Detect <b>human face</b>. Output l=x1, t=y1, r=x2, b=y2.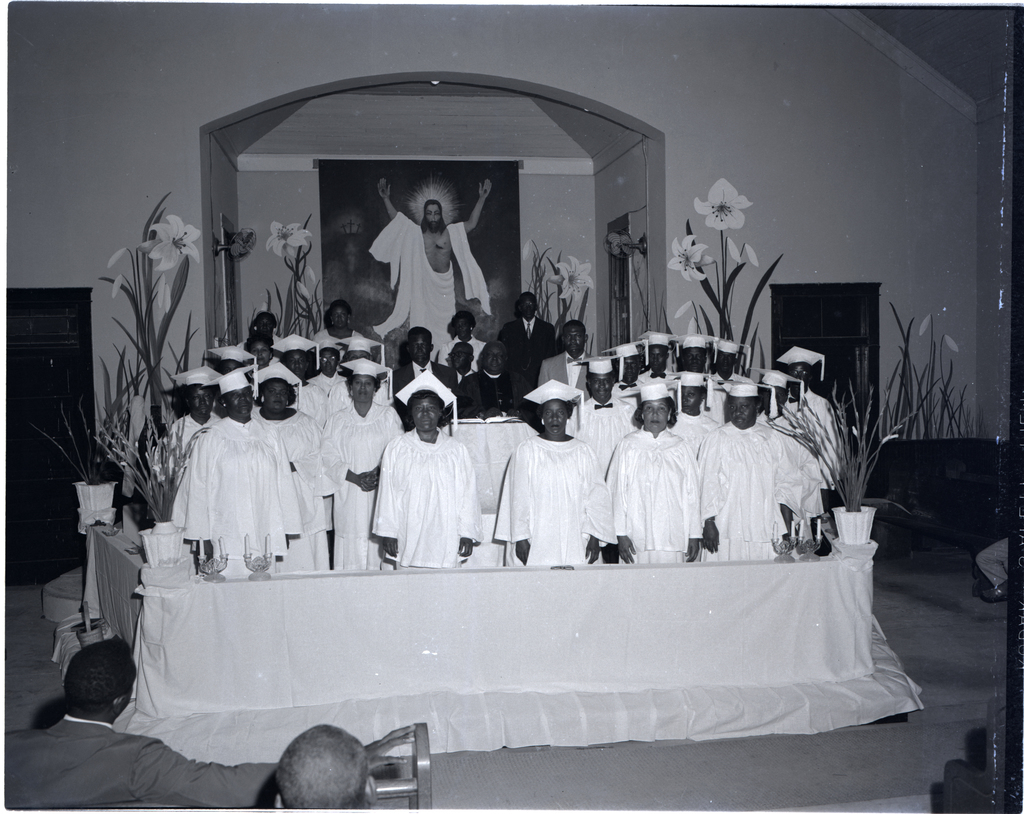
l=186, t=382, r=212, b=415.
